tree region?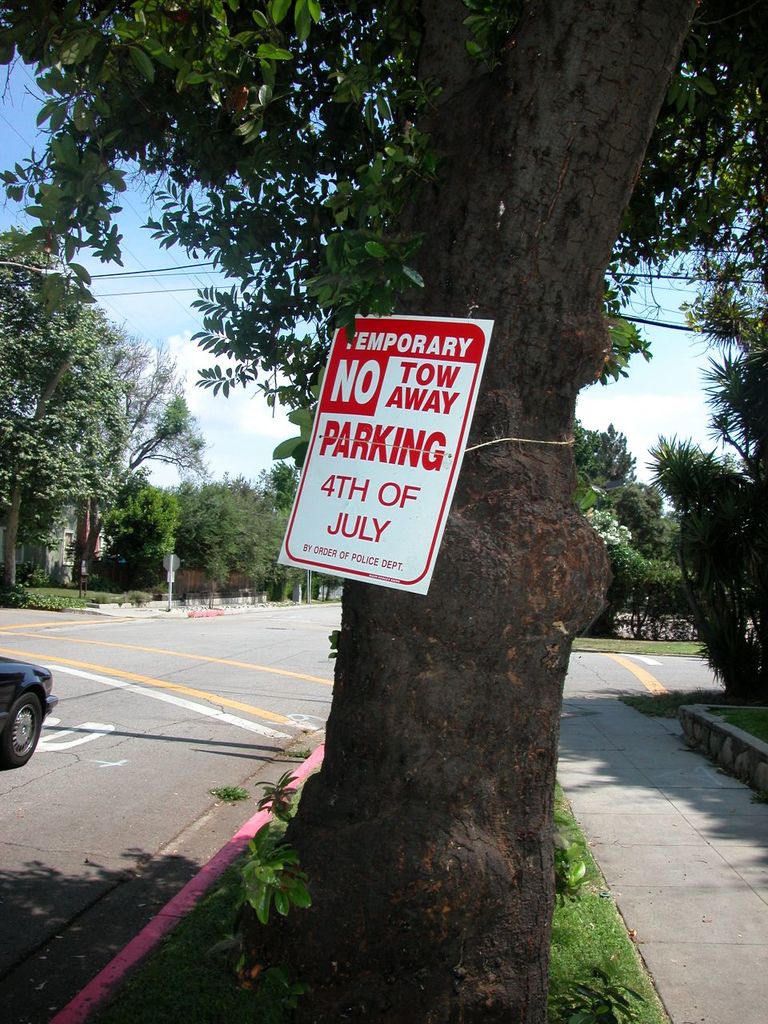
[x1=645, y1=273, x2=767, y2=707]
